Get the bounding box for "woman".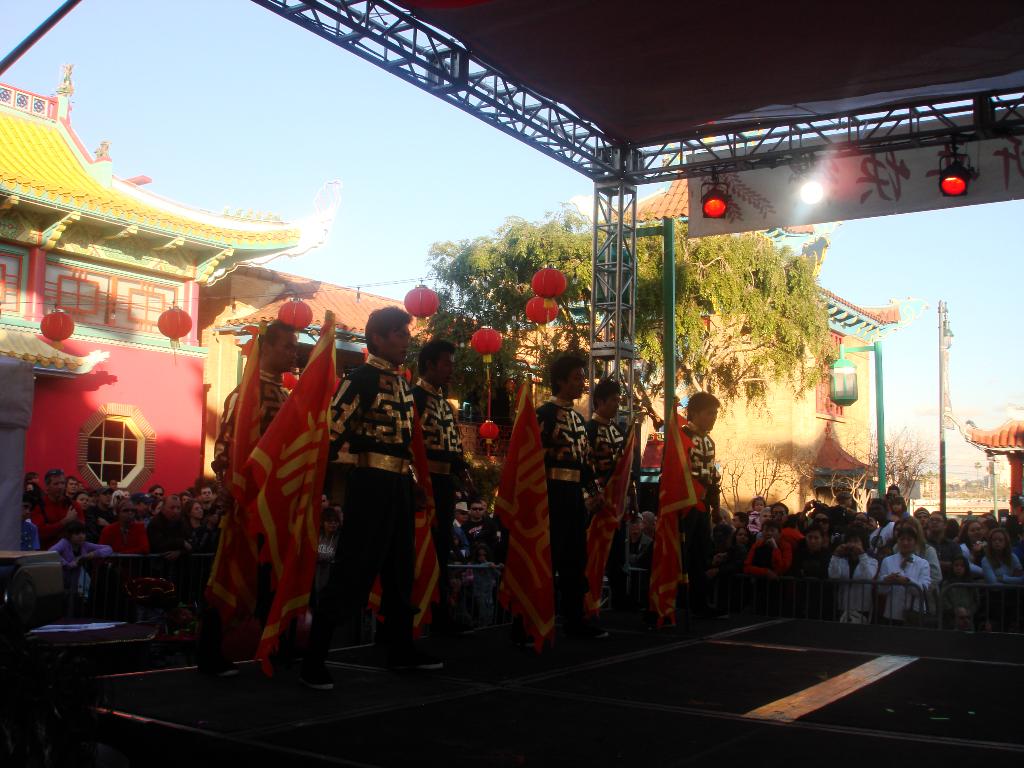
956:521:1004:589.
